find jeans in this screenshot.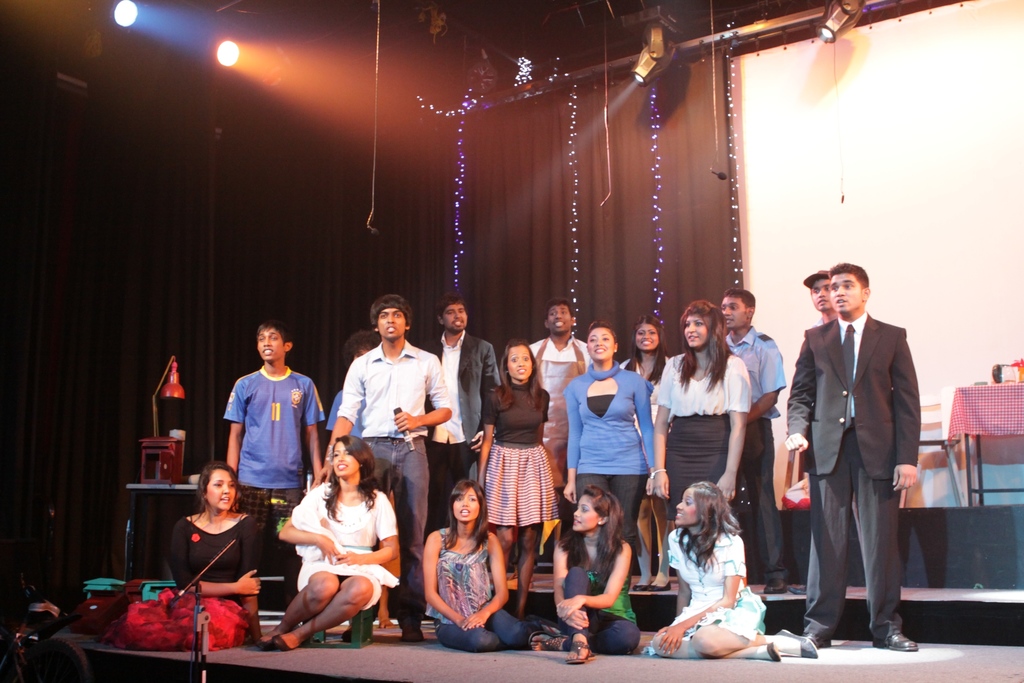
The bounding box for jeans is l=362, t=435, r=432, b=566.
